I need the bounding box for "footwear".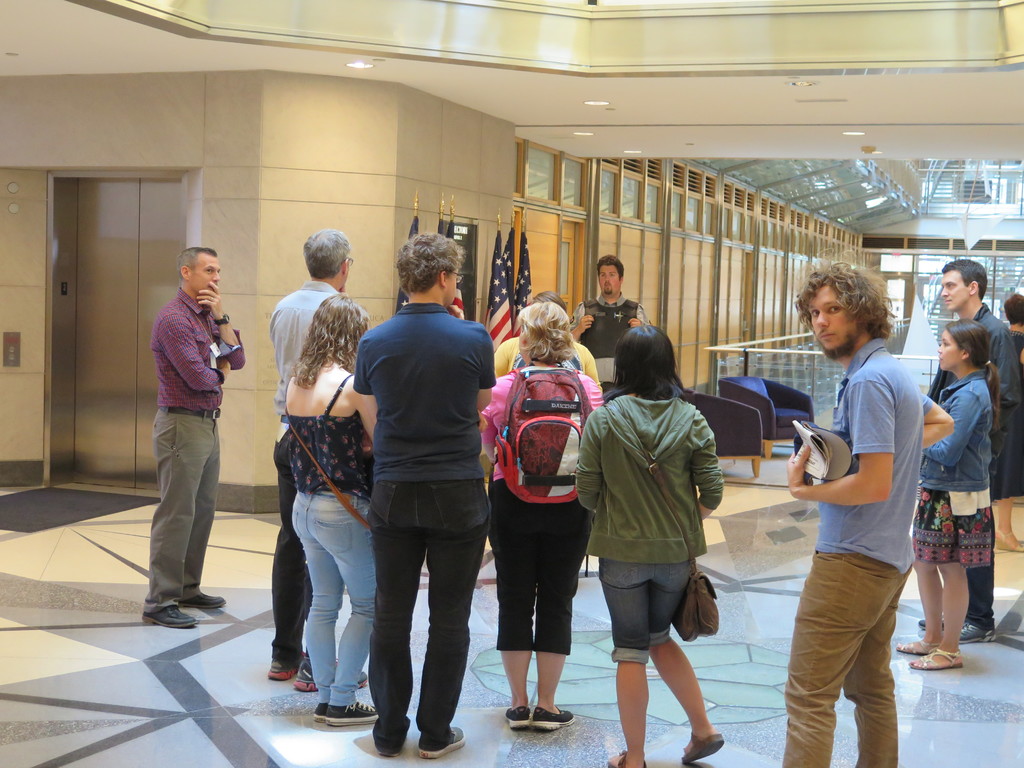
Here it is: <box>143,606,197,631</box>.
